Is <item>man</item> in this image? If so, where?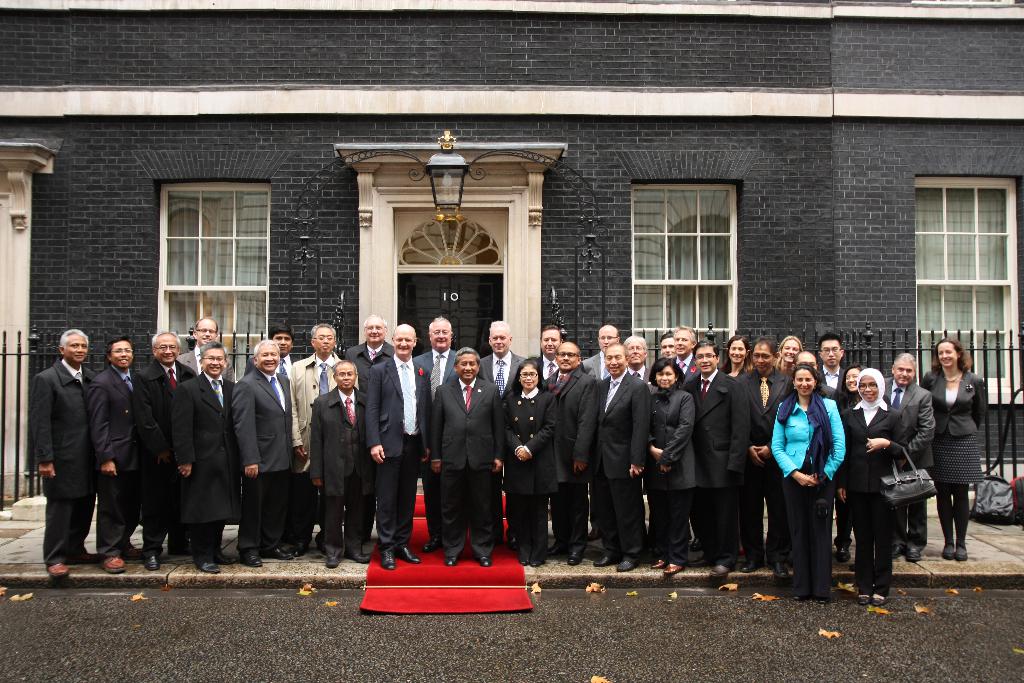
Yes, at select_region(172, 343, 243, 569).
